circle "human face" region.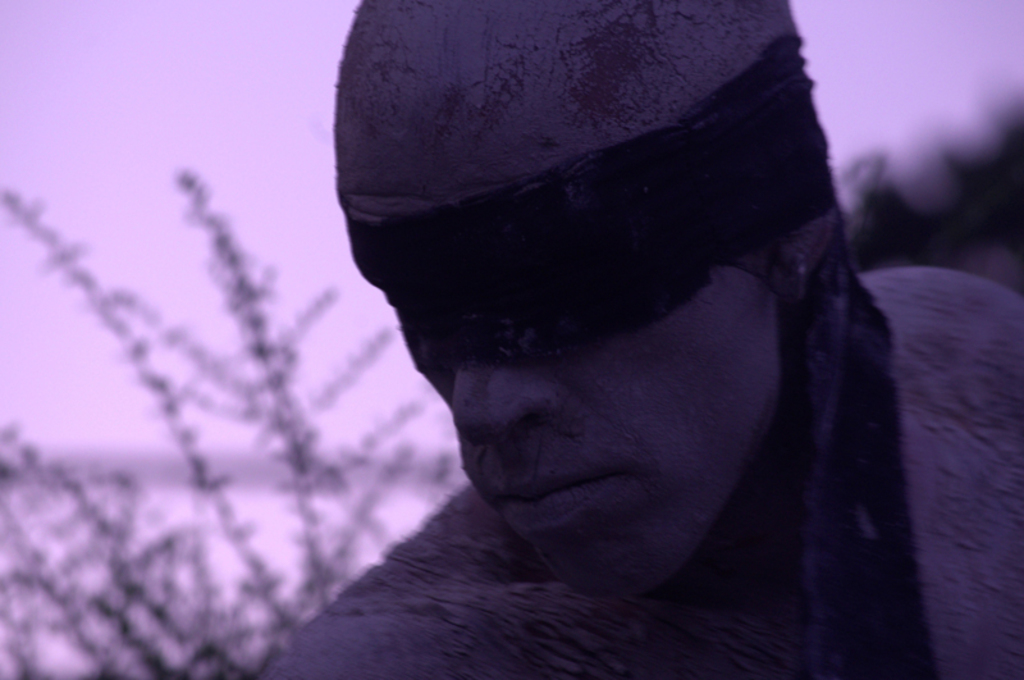
Region: <box>424,128,810,535</box>.
